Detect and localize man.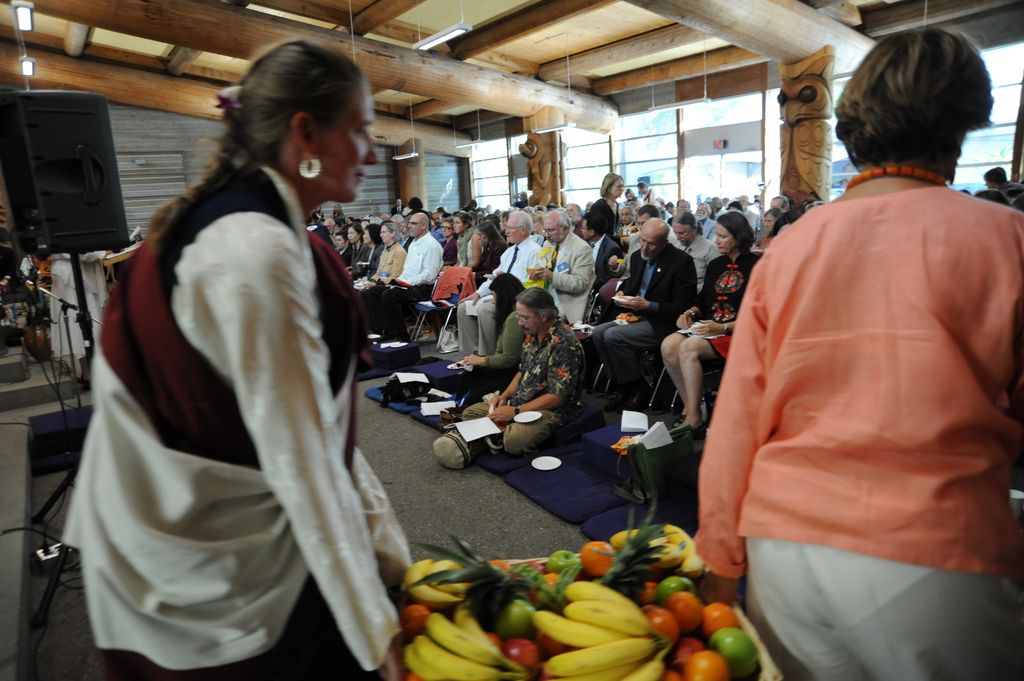
Localized at left=514, top=186, right=532, bottom=206.
